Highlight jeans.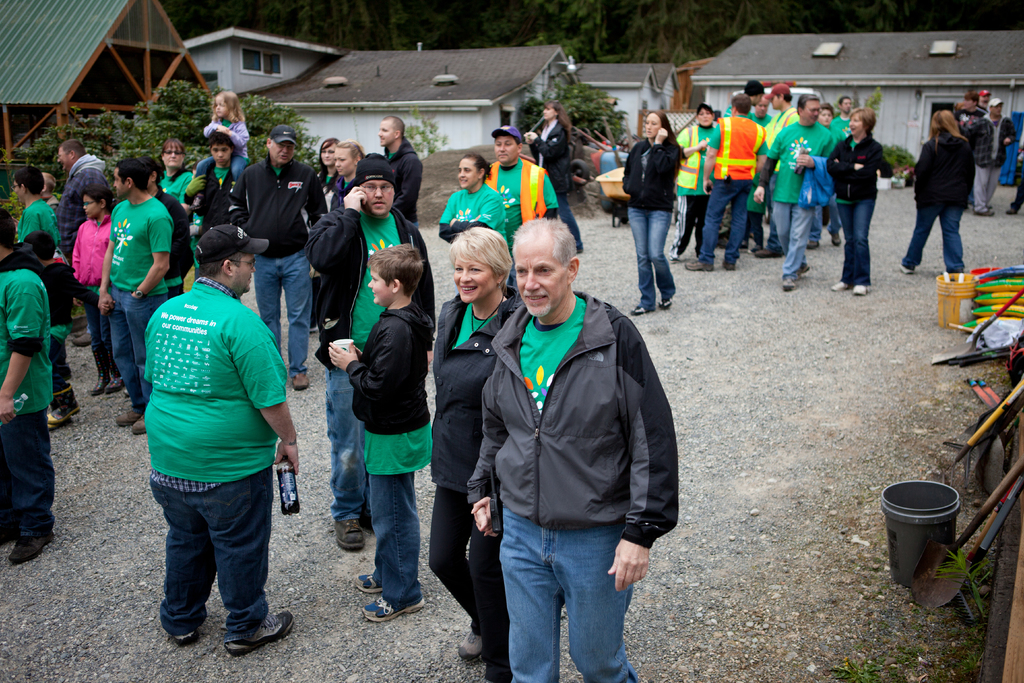
Highlighted region: locate(328, 374, 367, 525).
